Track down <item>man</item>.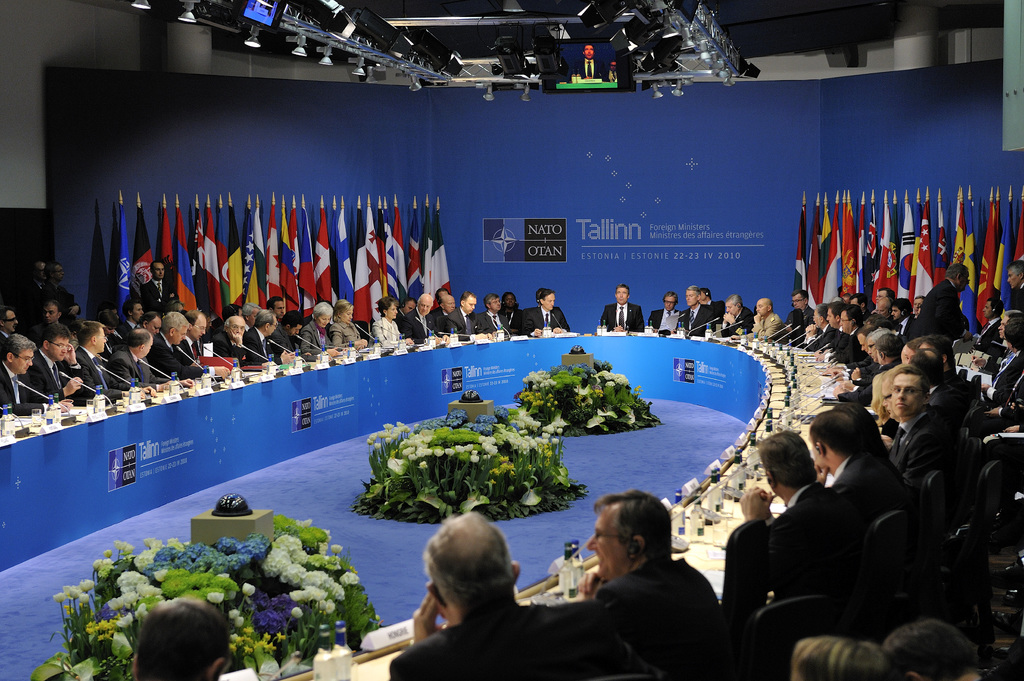
Tracked to bbox=[558, 498, 743, 668].
